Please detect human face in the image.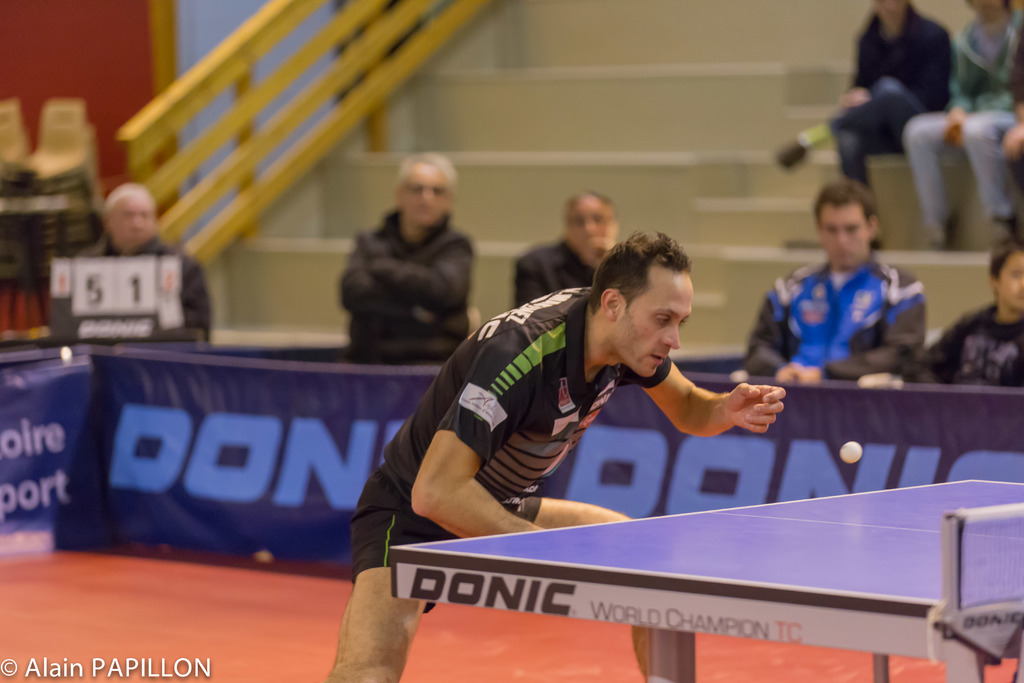
Rect(613, 260, 702, 379).
